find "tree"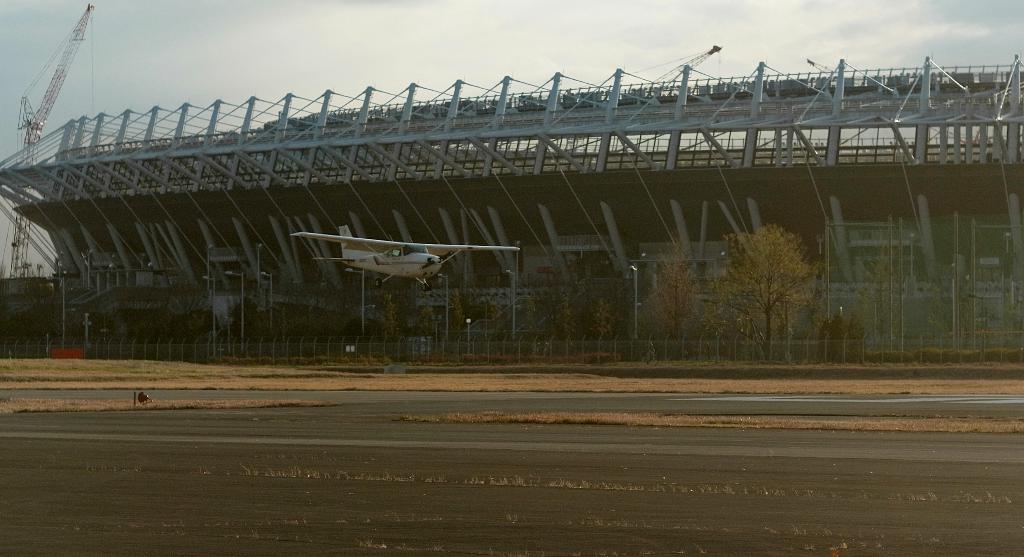
[x1=486, y1=305, x2=510, y2=358]
